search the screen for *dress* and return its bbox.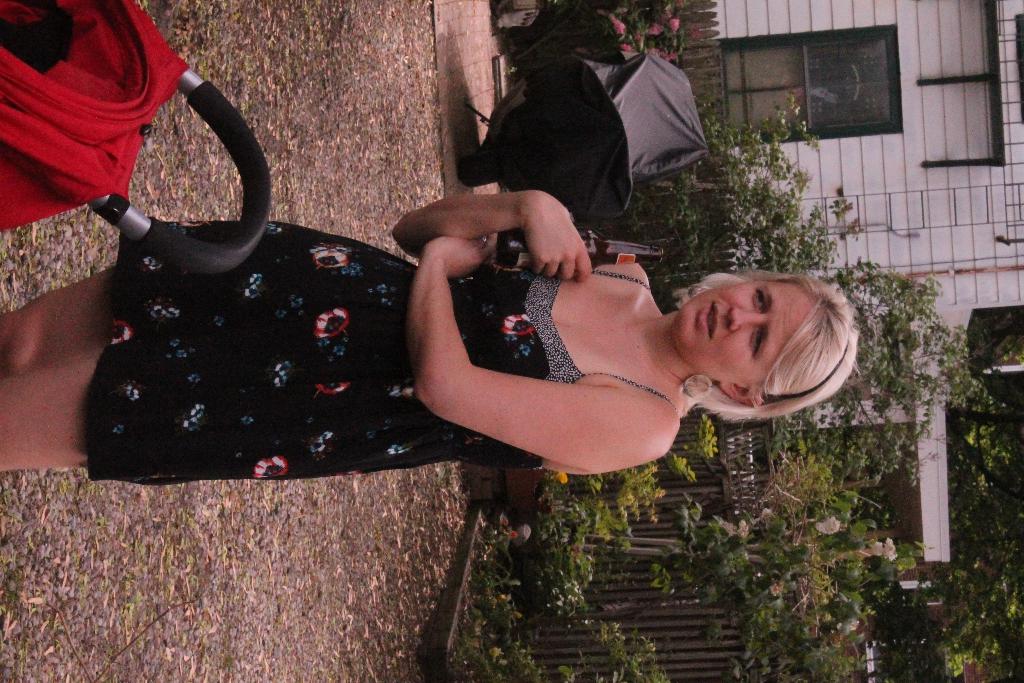
Found: {"x1": 87, "y1": 40, "x2": 632, "y2": 506}.
